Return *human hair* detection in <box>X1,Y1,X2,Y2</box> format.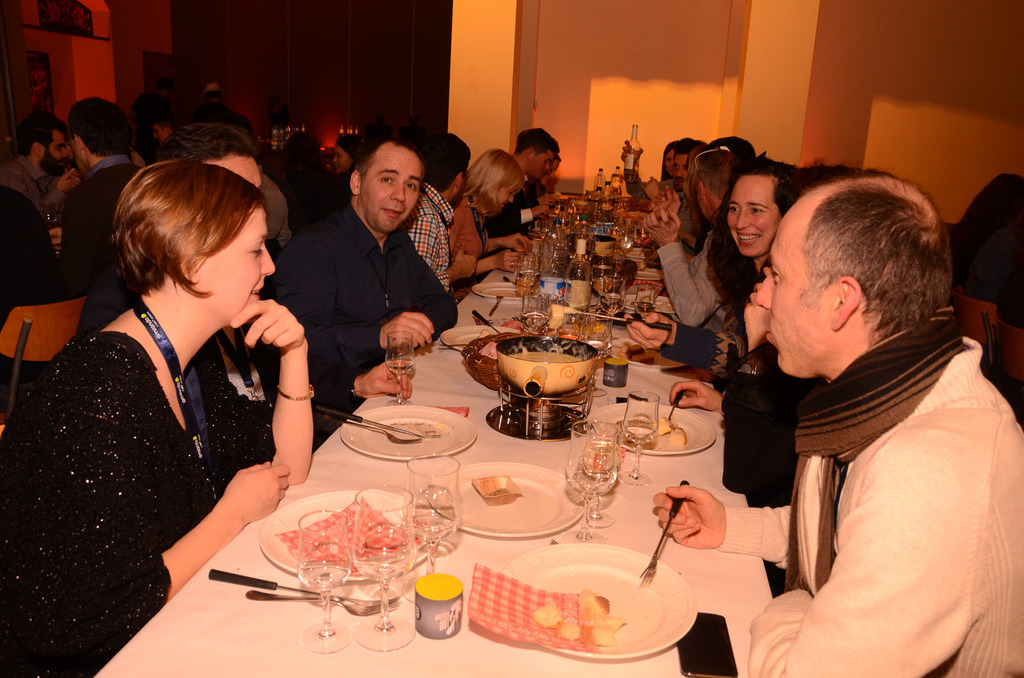
<box>109,157,269,296</box>.
